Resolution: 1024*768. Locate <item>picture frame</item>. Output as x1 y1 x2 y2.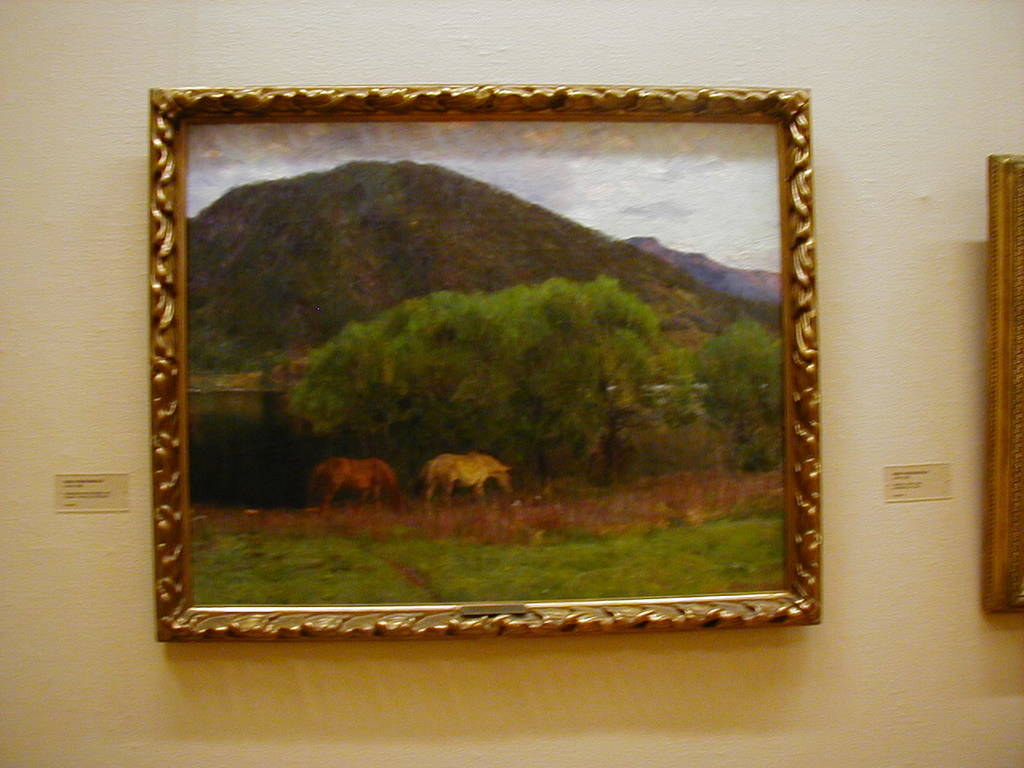
150 86 819 642.
